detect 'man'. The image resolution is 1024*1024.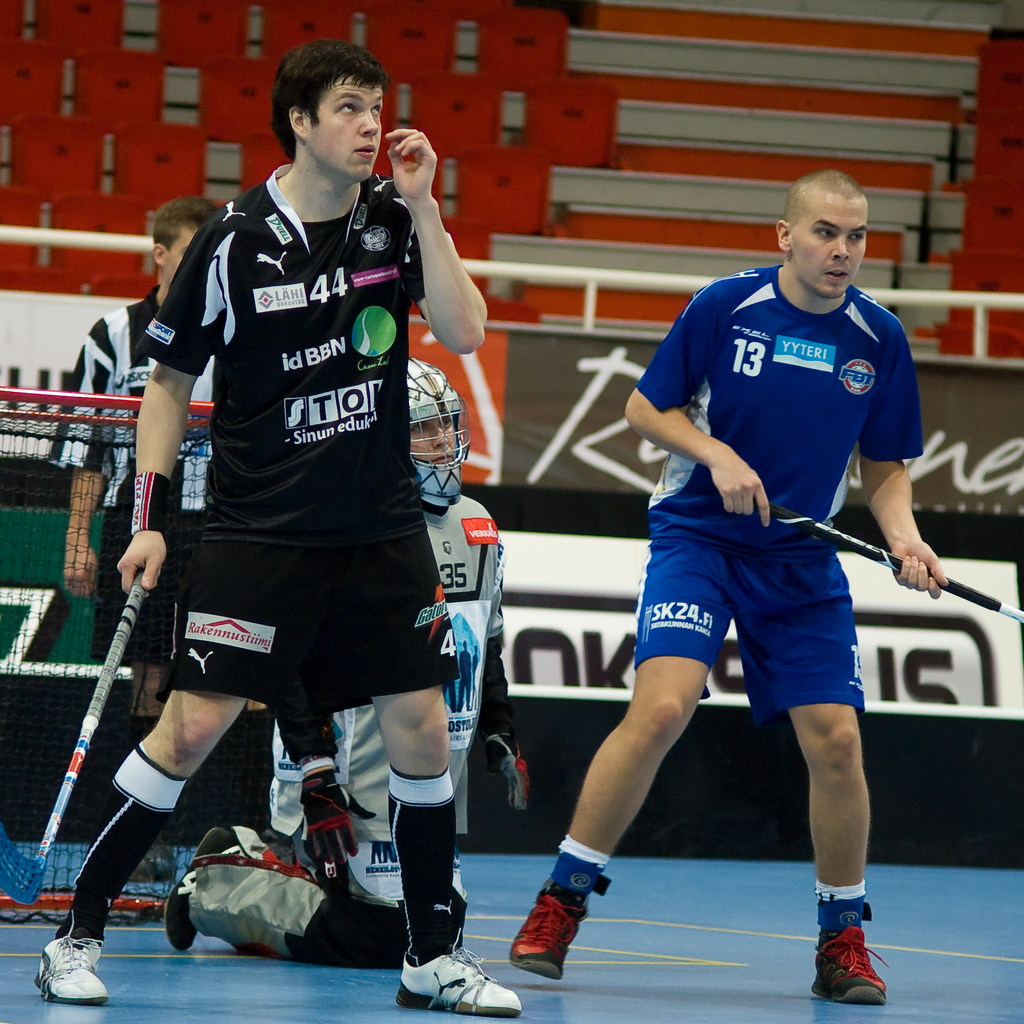
bbox=(30, 42, 528, 1018).
